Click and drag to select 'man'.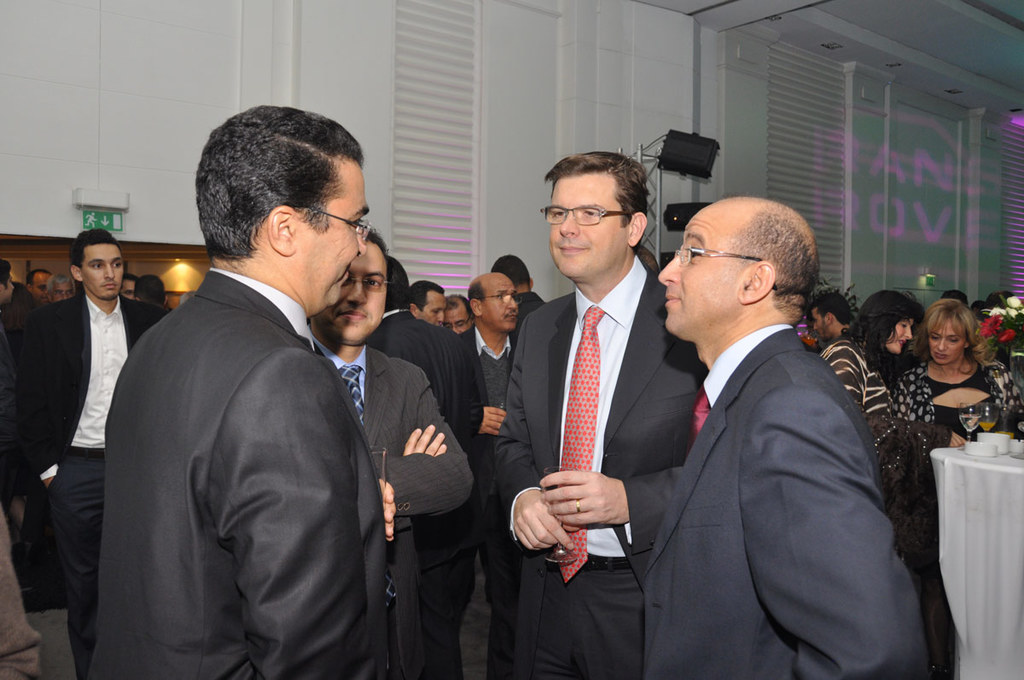
Selection: locate(811, 294, 852, 353).
